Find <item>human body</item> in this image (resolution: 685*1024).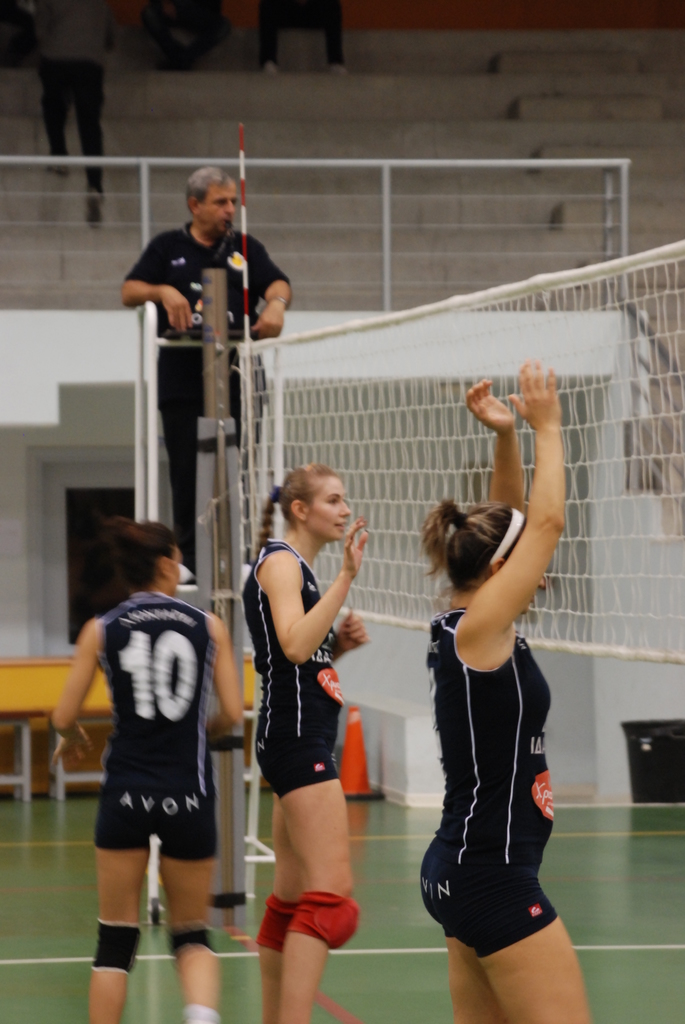
select_region(34, 3, 113, 264).
